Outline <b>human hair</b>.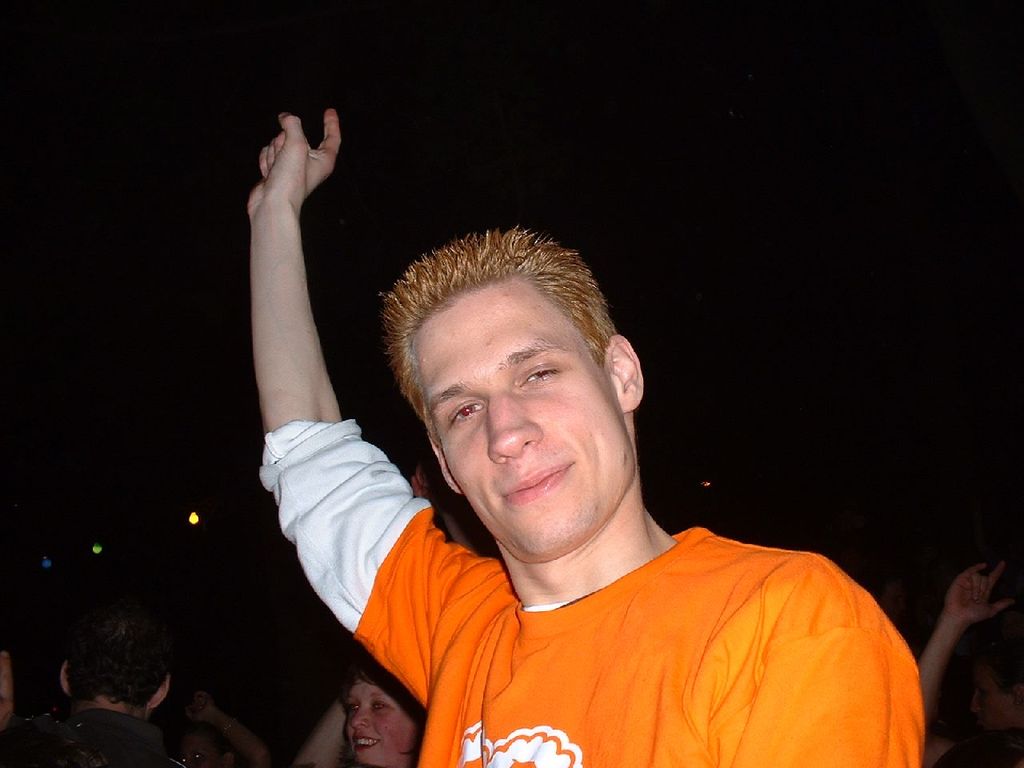
Outline: <bbox>387, 221, 619, 449</bbox>.
